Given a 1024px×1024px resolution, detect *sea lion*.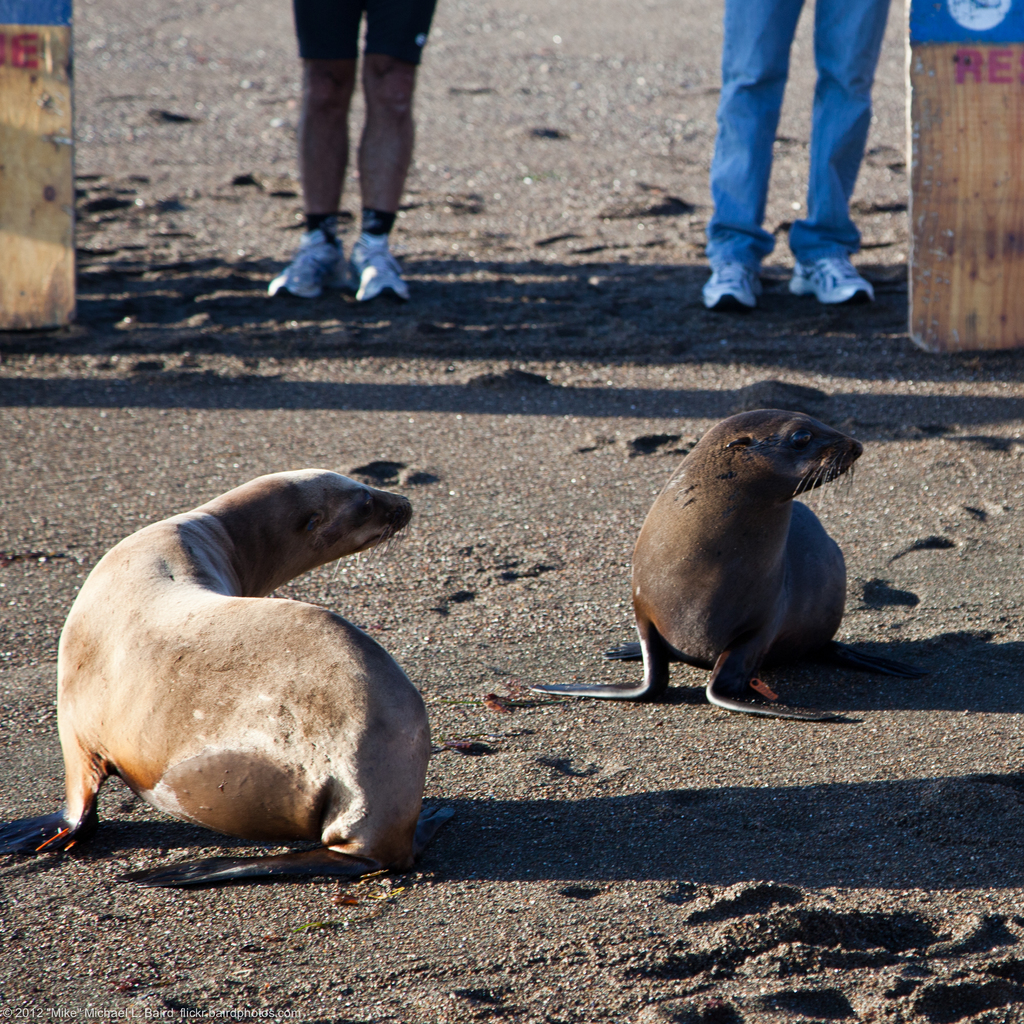
(left=529, top=412, right=863, bottom=721).
